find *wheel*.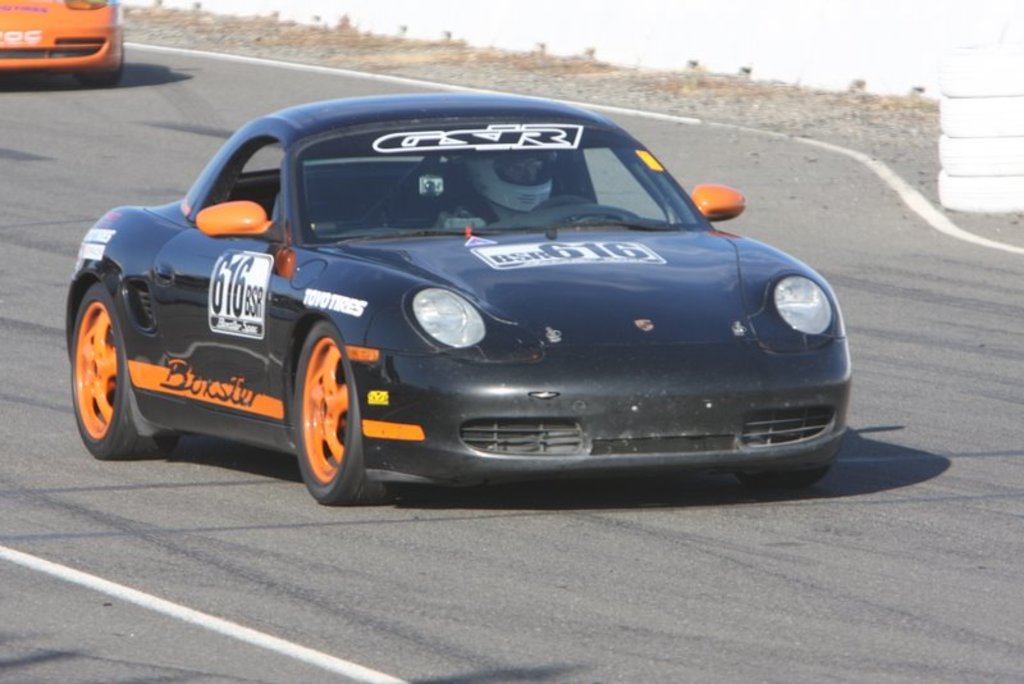
BBox(72, 279, 177, 460).
